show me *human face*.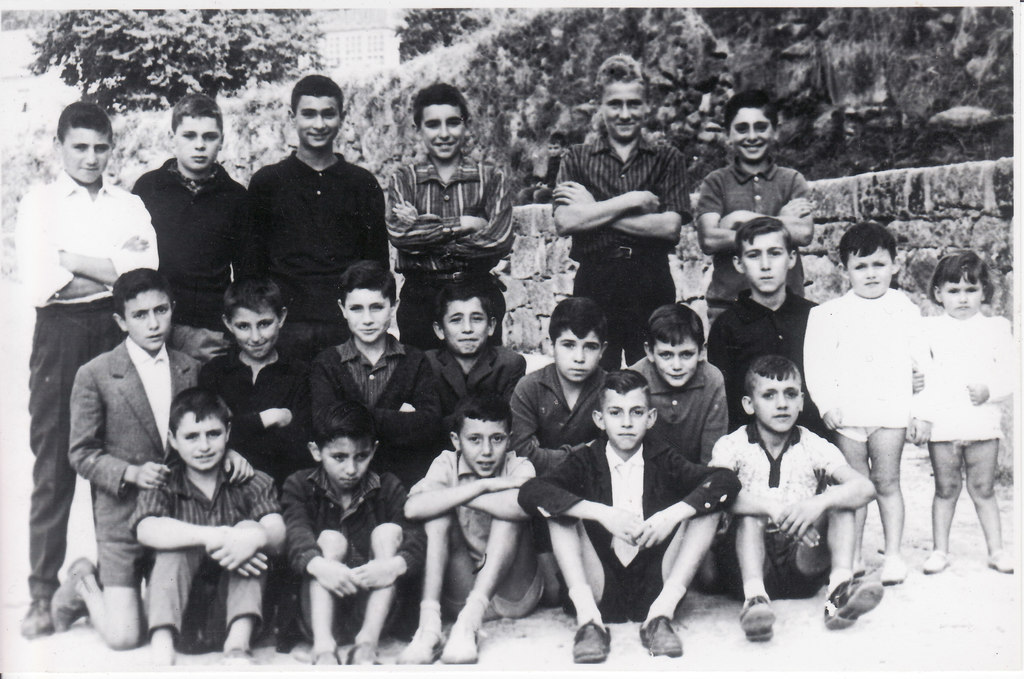
*human face* is here: rect(941, 276, 979, 314).
